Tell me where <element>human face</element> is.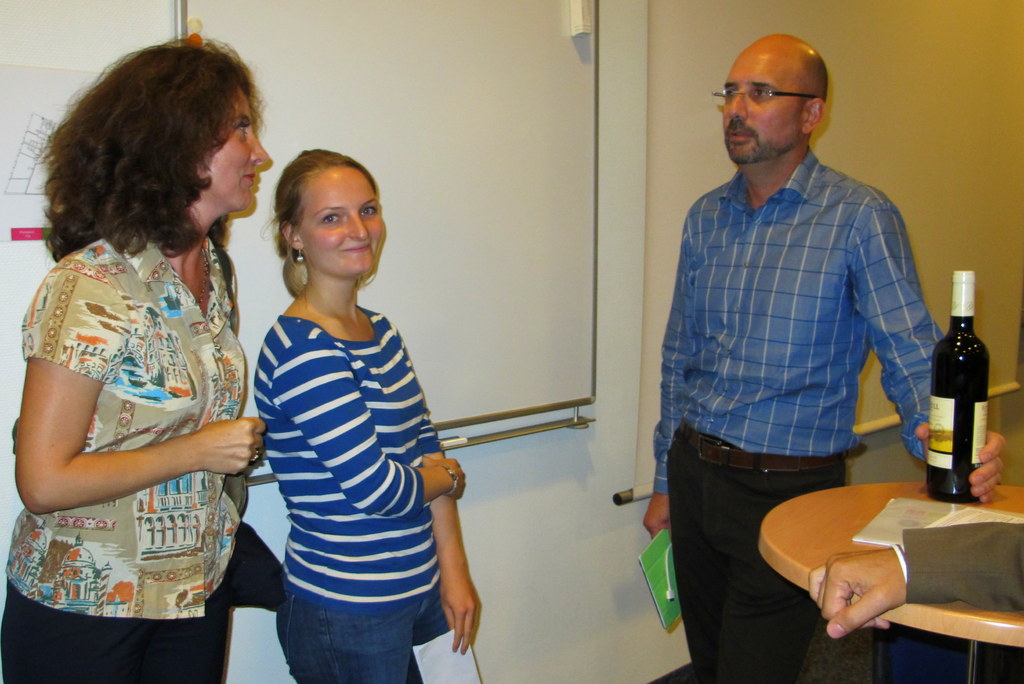
<element>human face</element> is at 305/165/383/278.
